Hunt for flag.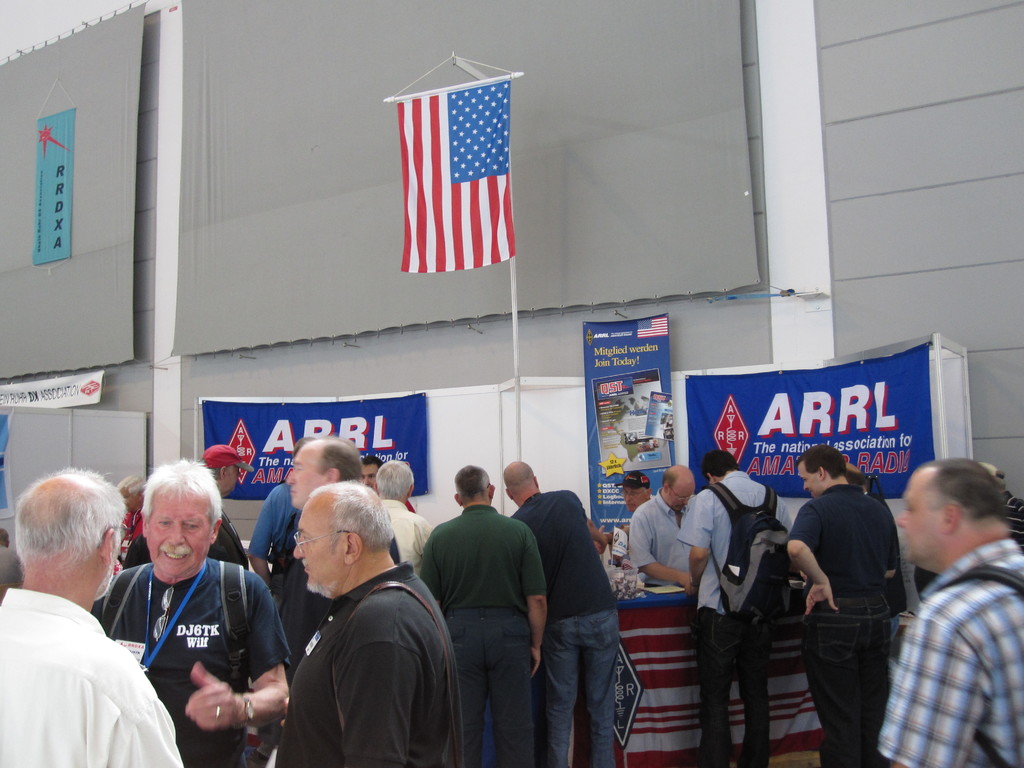
Hunted down at <bbox>605, 585, 827, 767</bbox>.
